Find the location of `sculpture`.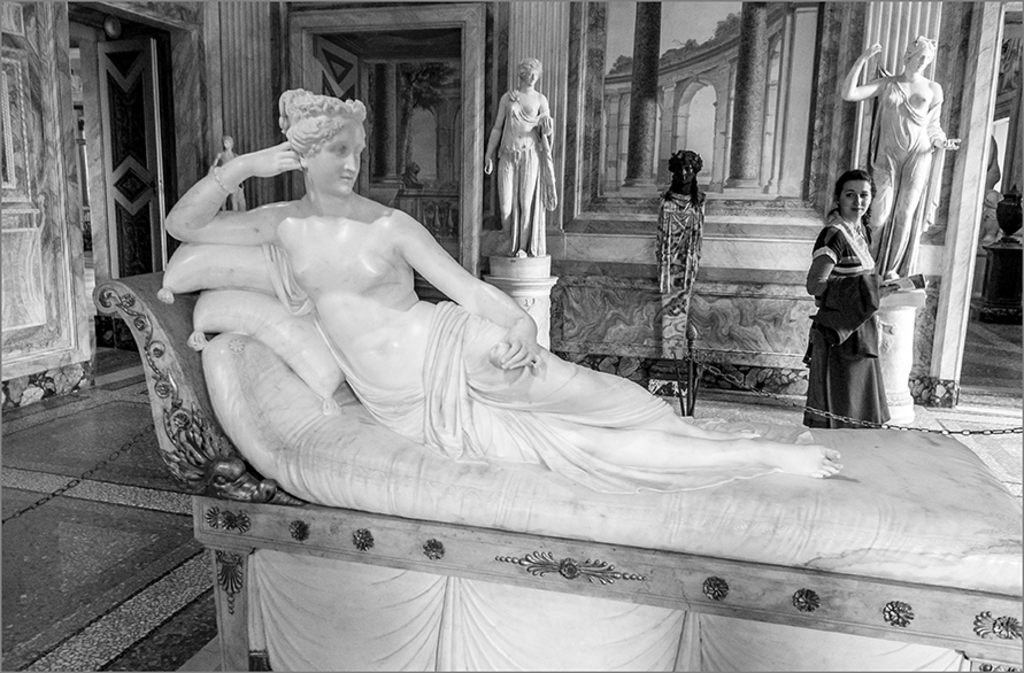
Location: Rect(836, 34, 956, 286).
